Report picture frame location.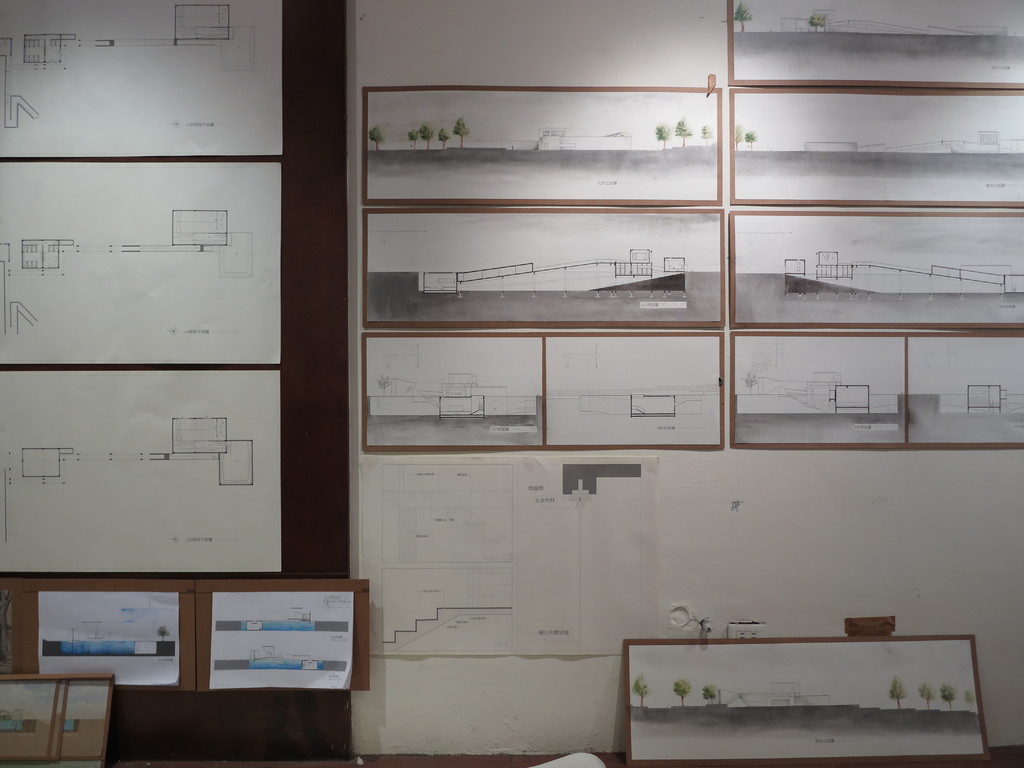
Report: left=622, top=637, right=980, bottom=767.
